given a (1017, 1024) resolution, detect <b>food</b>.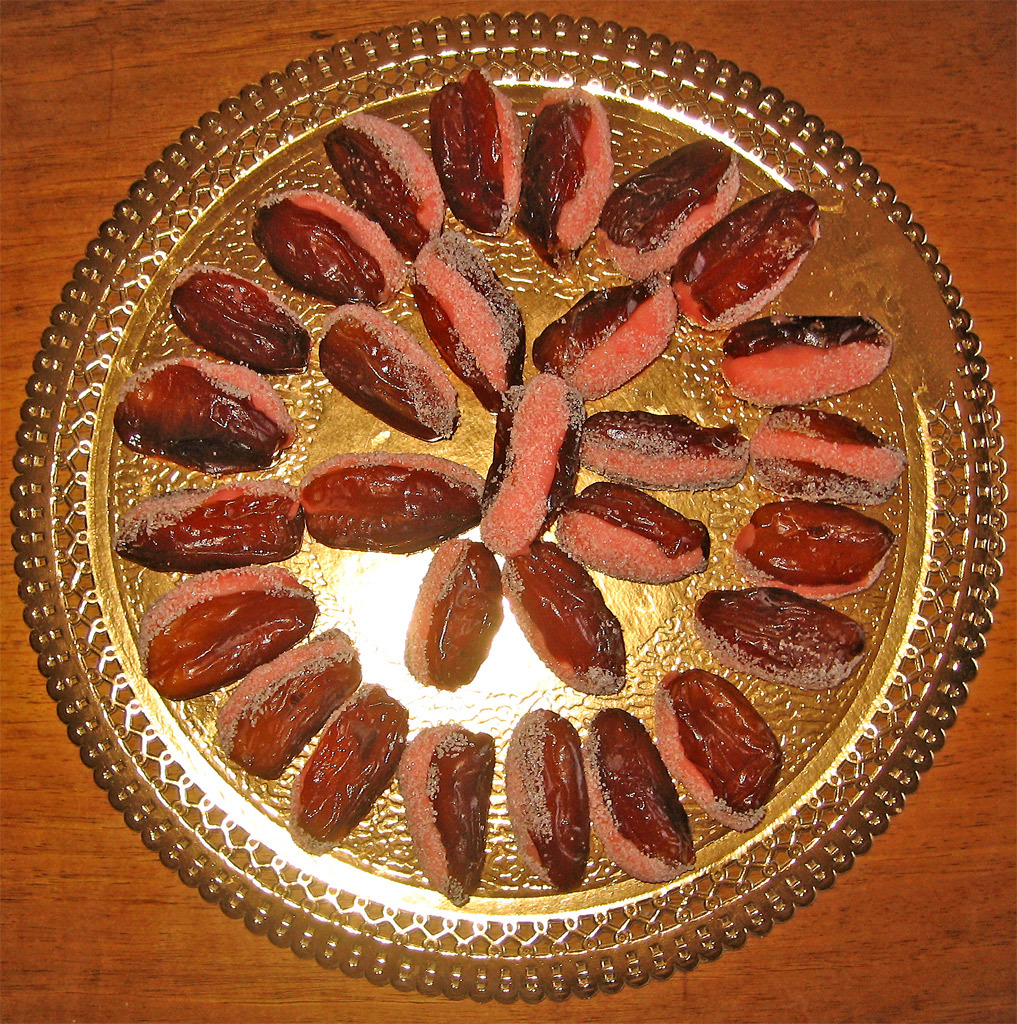
(401,538,502,690).
